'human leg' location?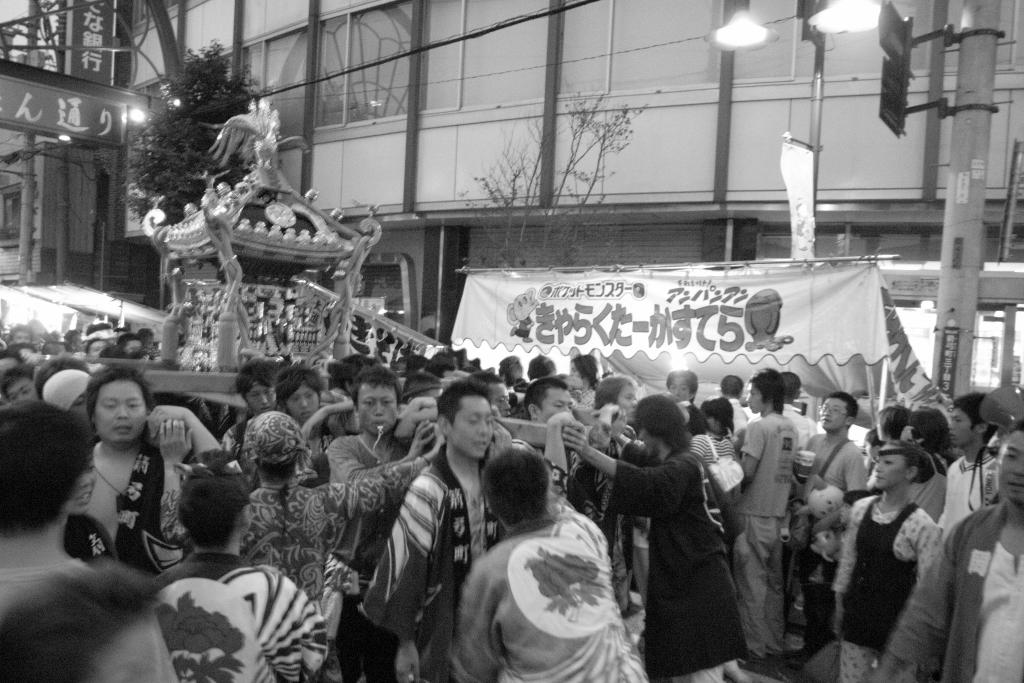
Rect(728, 509, 768, 667)
